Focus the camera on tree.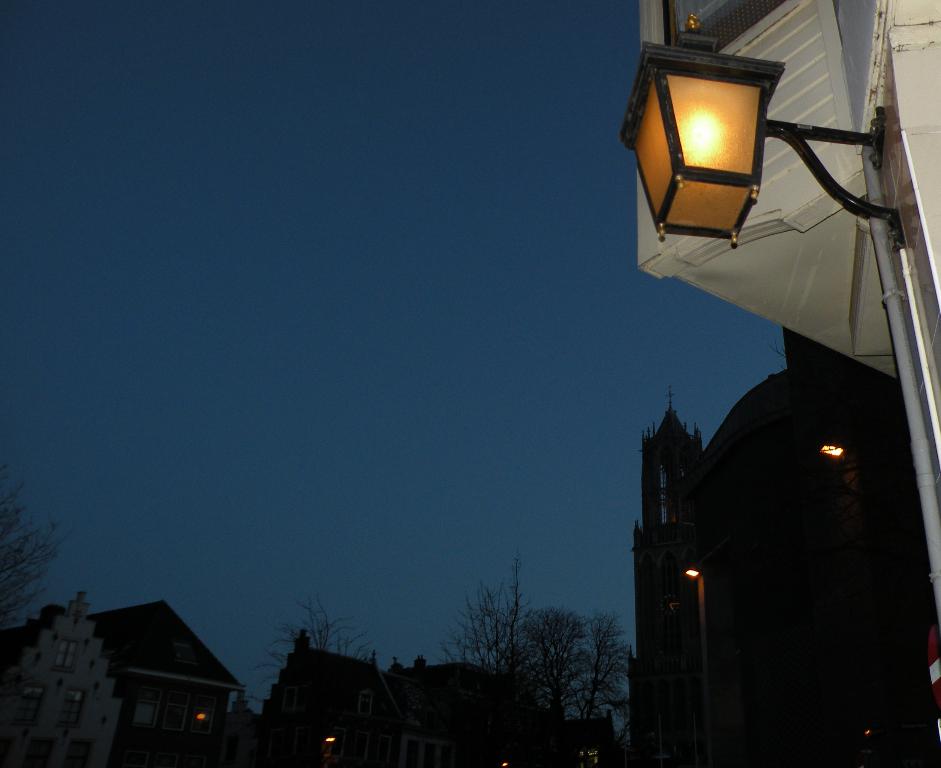
Focus region: (419, 577, 628, 726).
